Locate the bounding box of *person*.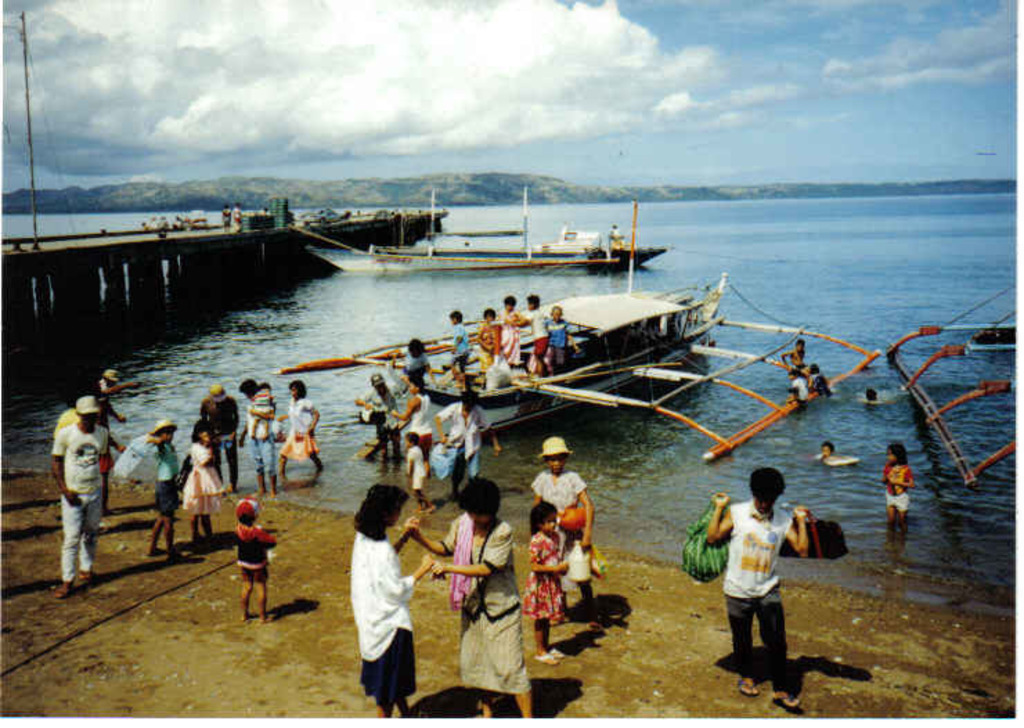
Bounding box: bbox=[405, 430, 430, 515].
